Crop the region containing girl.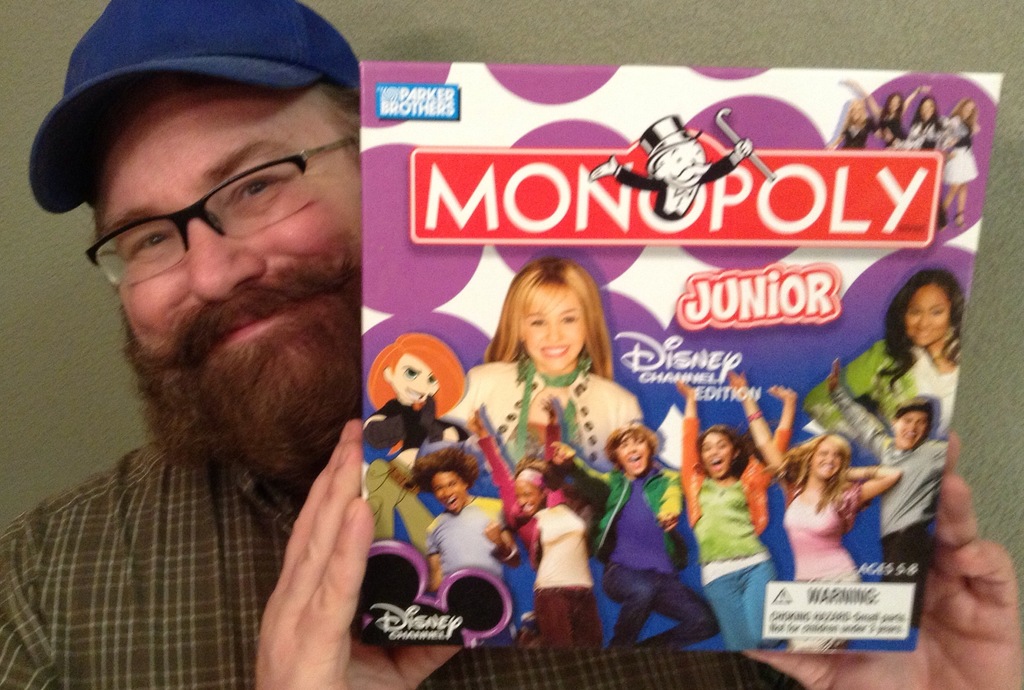
Crop region: 723/371/907/647.
